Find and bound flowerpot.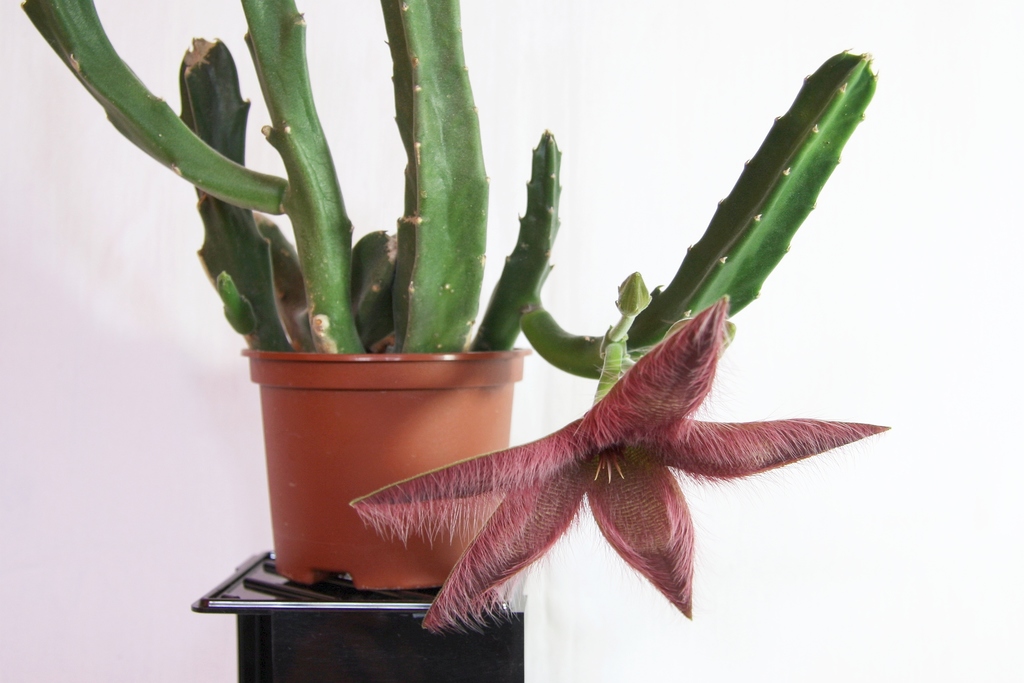
Bound: 242/348/532/593.
